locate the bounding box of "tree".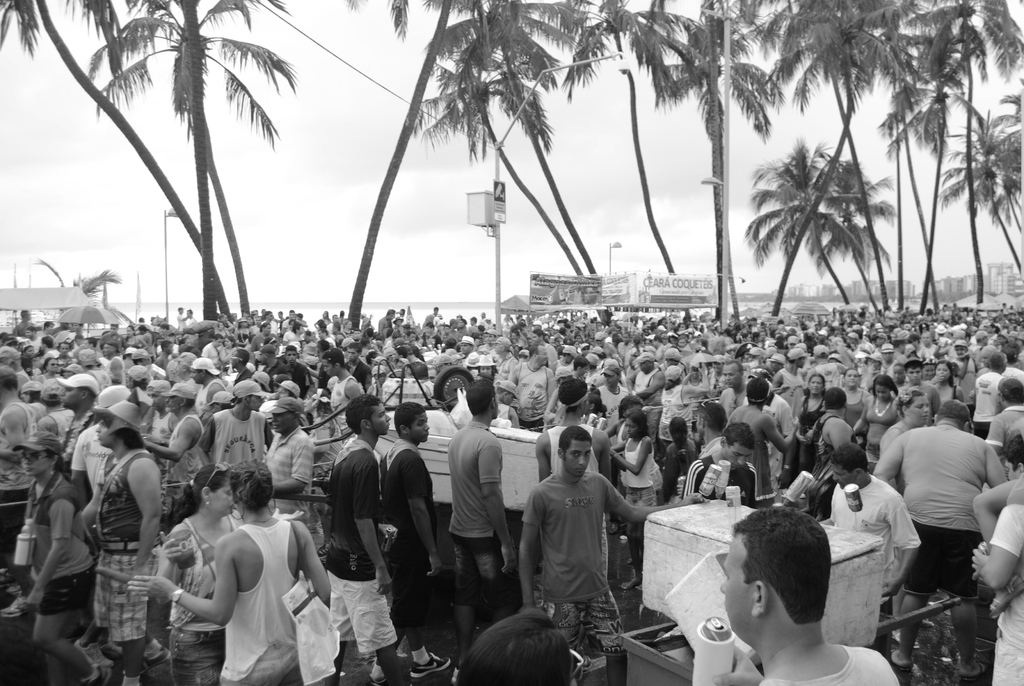
Bounding box: [x1=764, y1=0, x2=885, y2=309].
